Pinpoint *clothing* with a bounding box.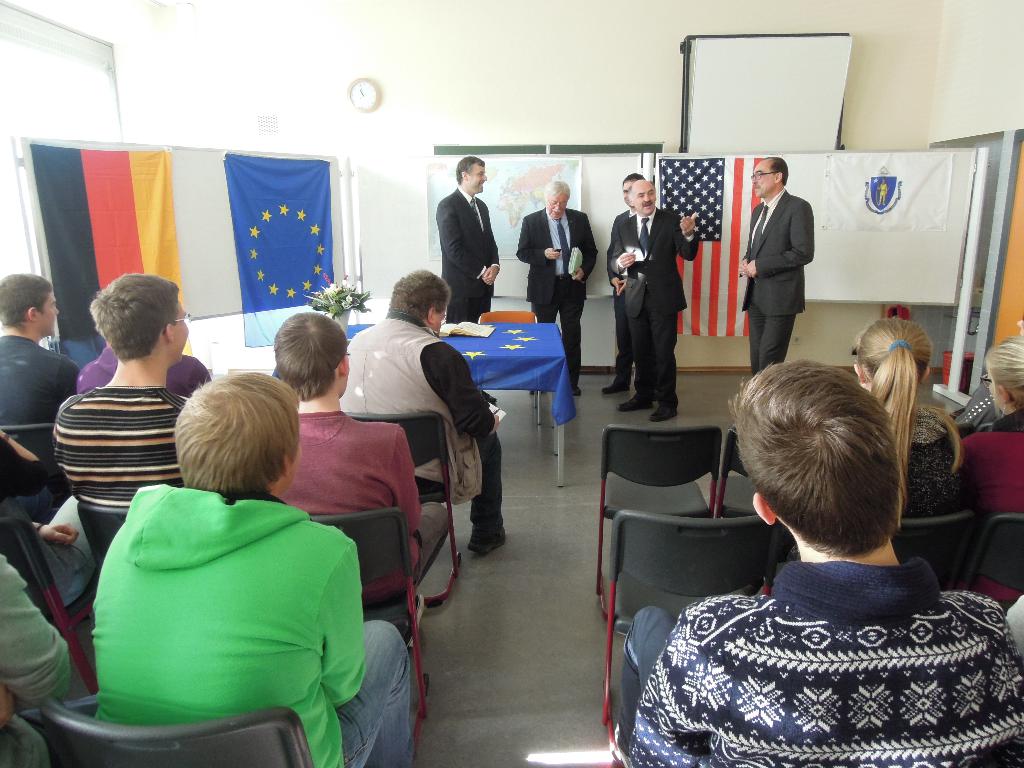
detection(622, 554, 1023, 767).
